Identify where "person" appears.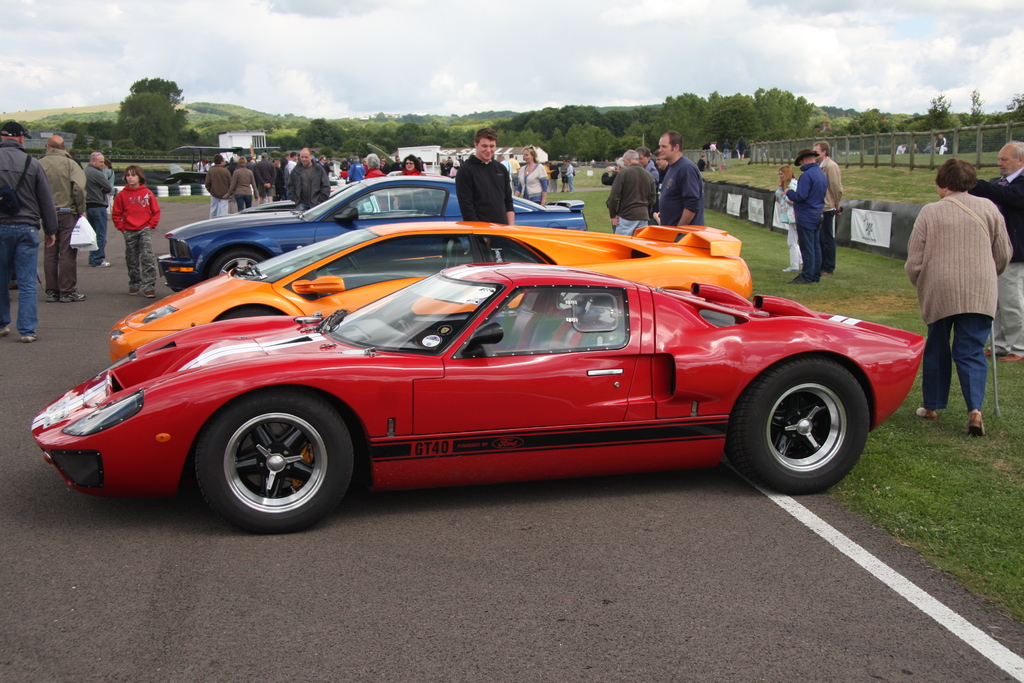
Appears at [left=416, top=156, right=426, bottom=170].
